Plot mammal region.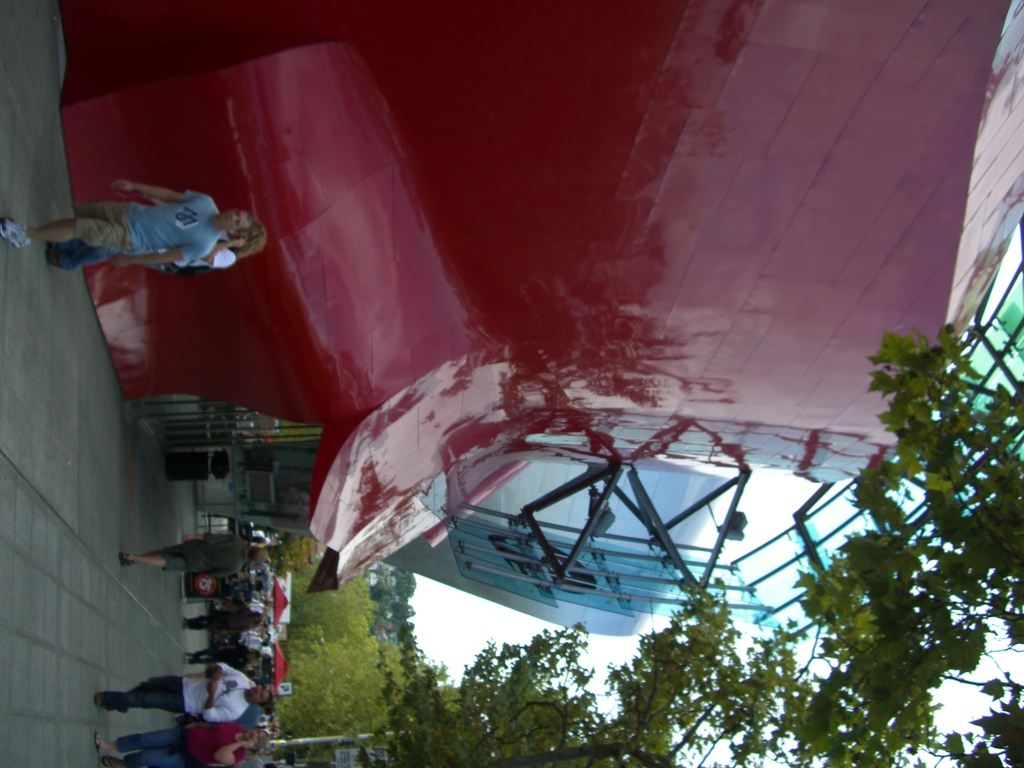
Plotted at Rect(51, 193, 263, 271).
